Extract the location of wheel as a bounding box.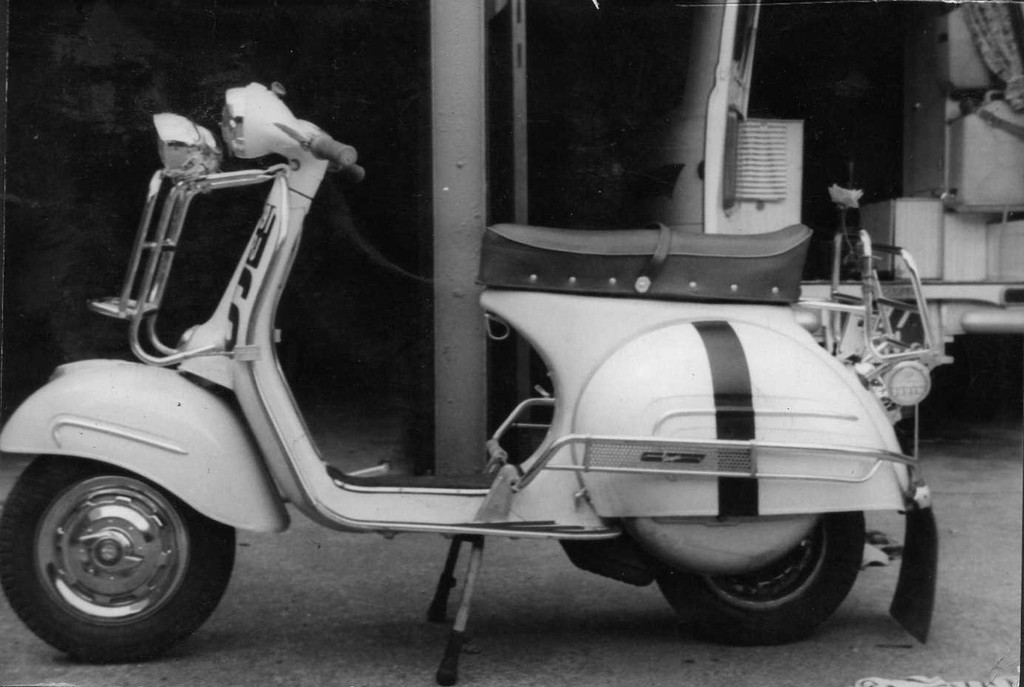
select_region(660, 509, 868, 648).
